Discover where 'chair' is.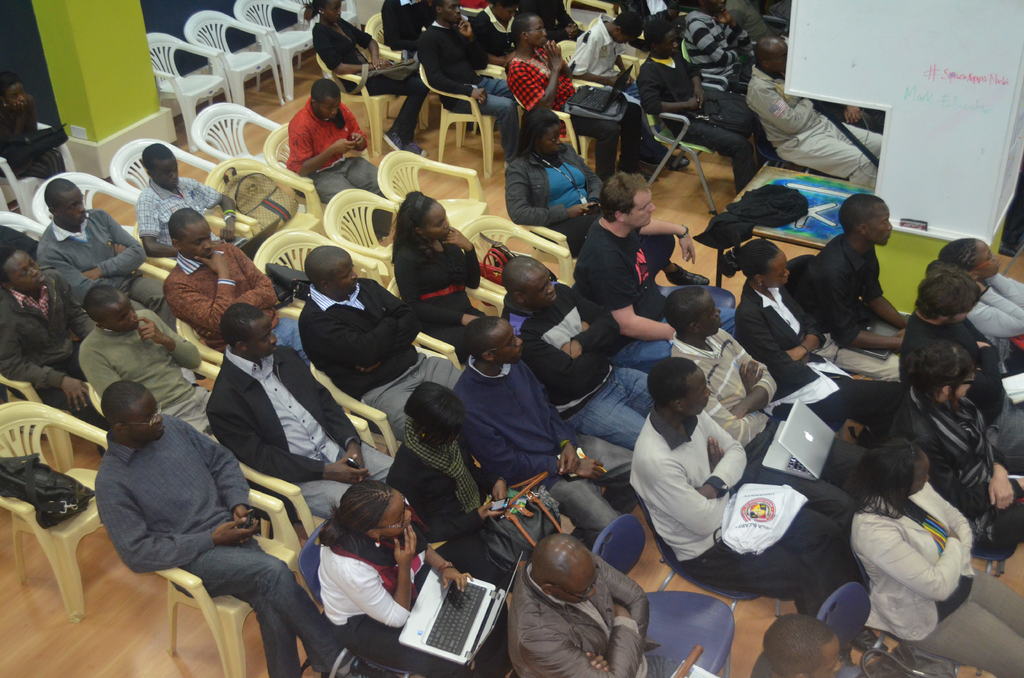
Discovered at (x1=261, y1=122, x2=375, y2=214).
